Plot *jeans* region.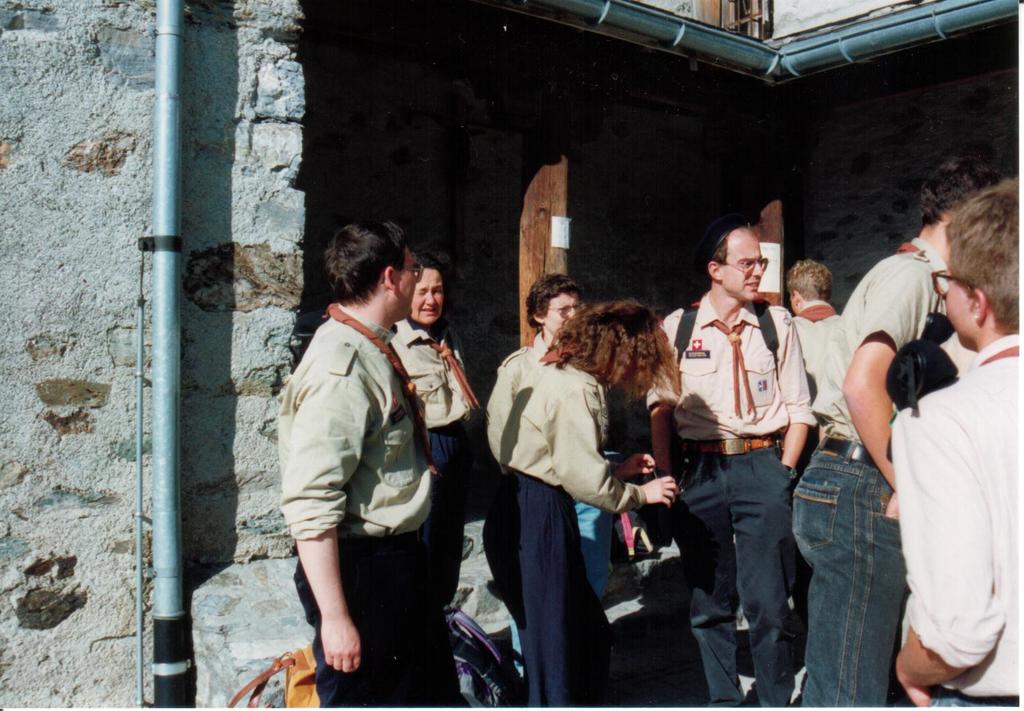
Plotted at region(788, 439, 913, 706).
